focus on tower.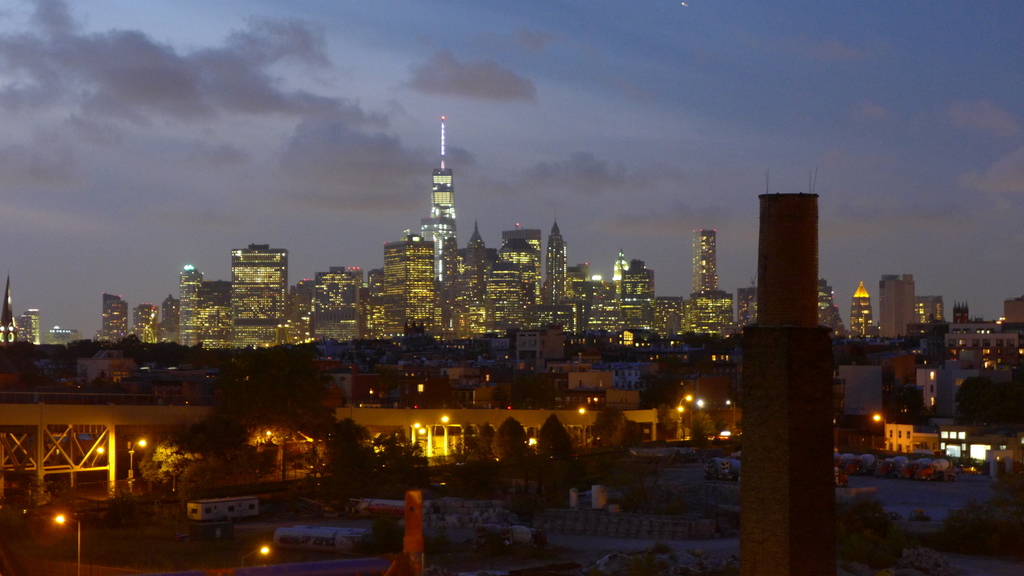
Focused at select_region(175, 261, 204, 348).
